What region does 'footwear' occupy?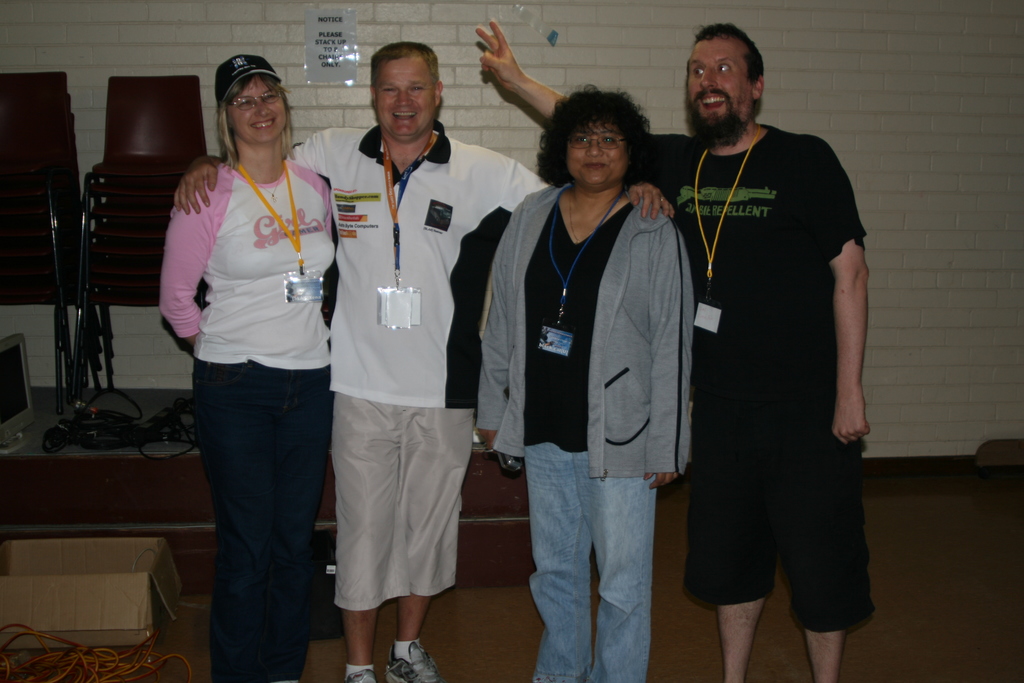
region(344, 666, 374, 682).
